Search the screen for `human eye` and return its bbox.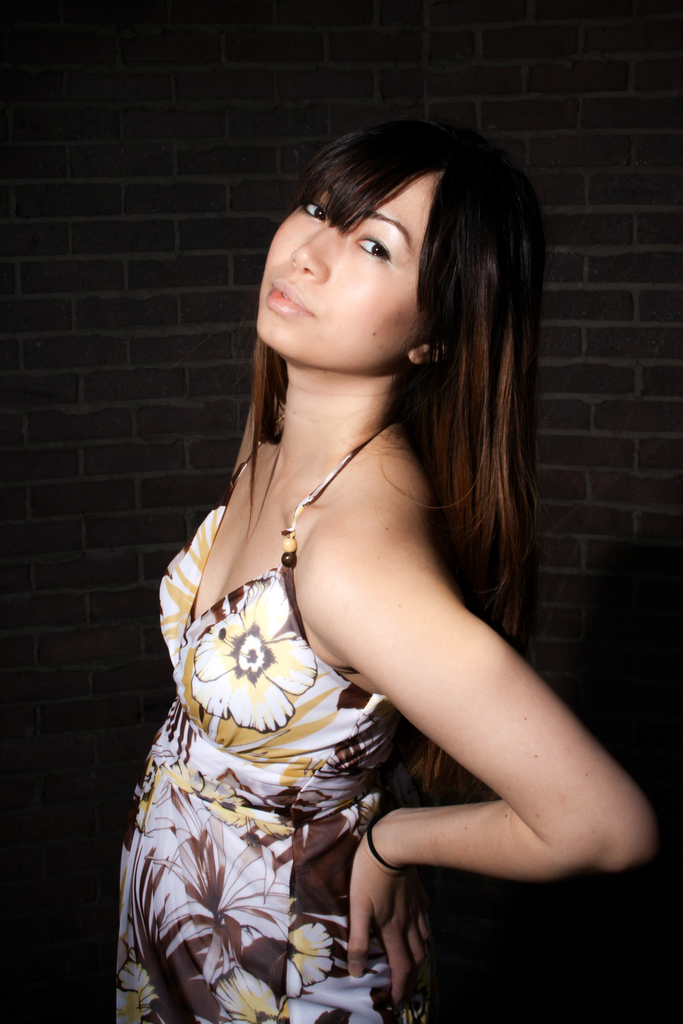
Found: select_region(353, 230, 395, 269).
